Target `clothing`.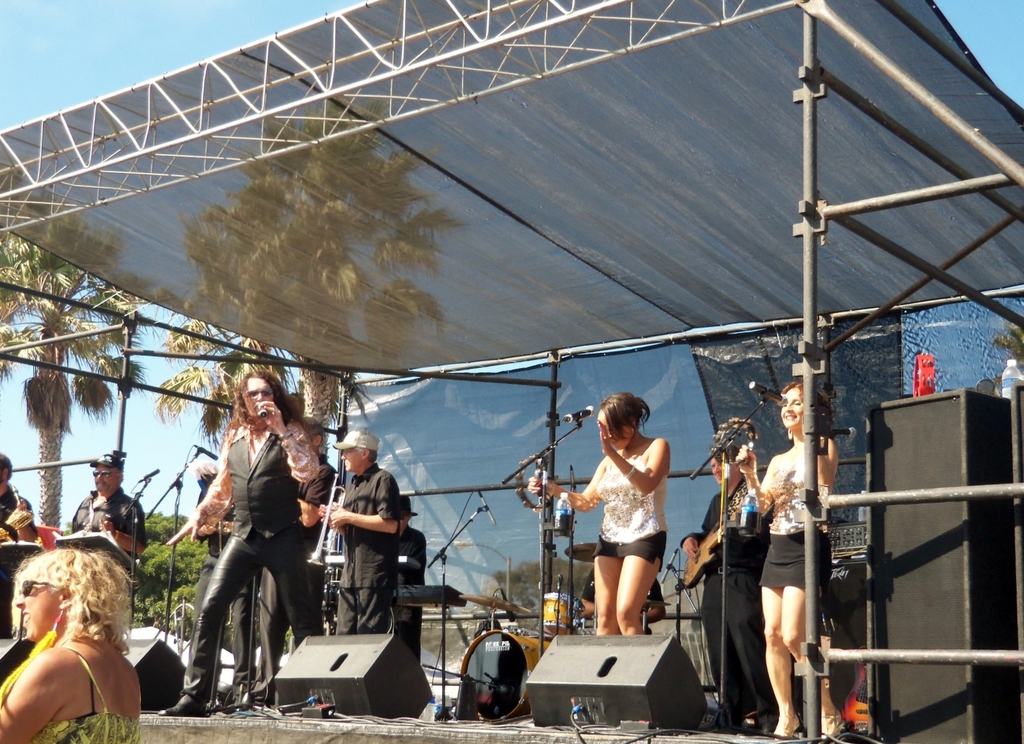
Target region: l=591, t=446, r=669, b=565.
